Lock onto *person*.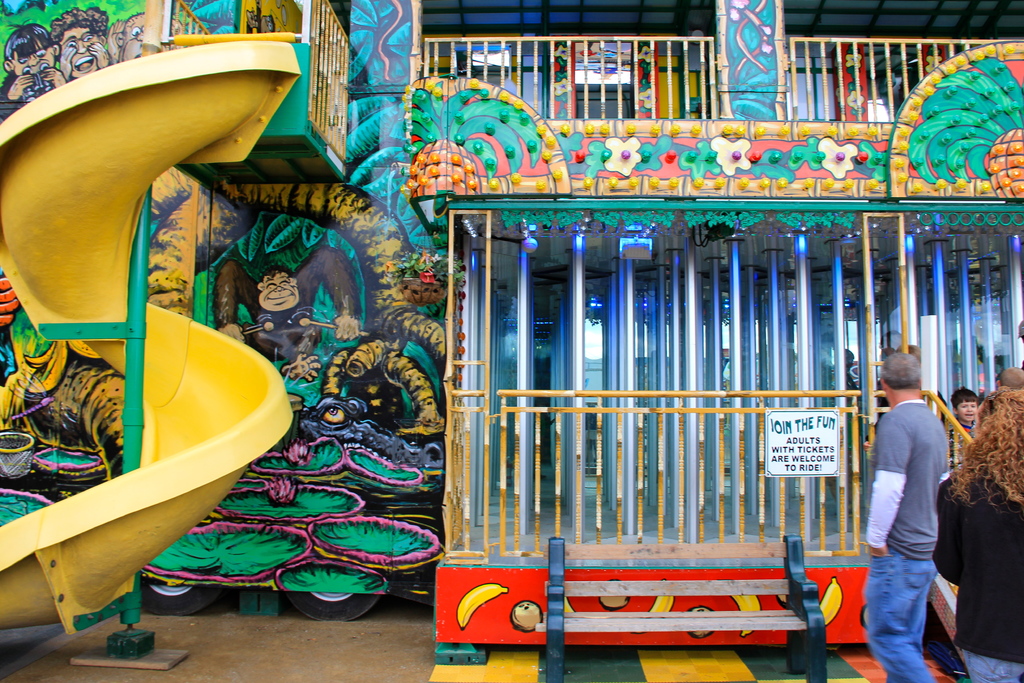
Locked: pyautogui.locateOnScreen(105, 12, 184, 63).
